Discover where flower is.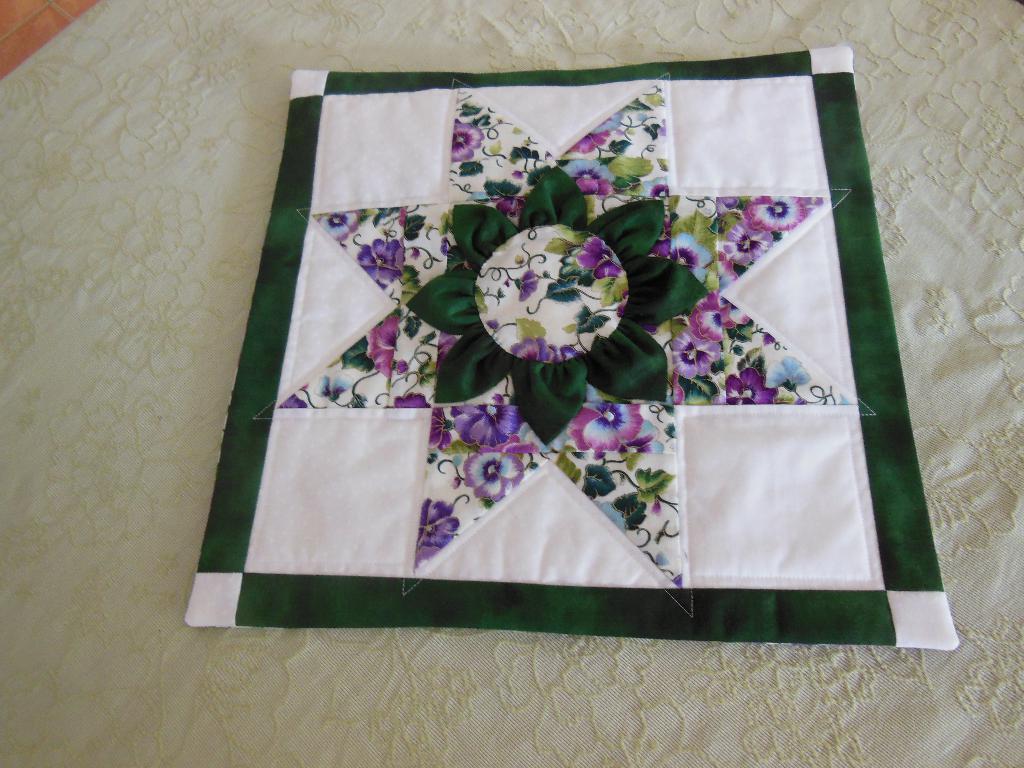
Discovered at {"x1": 451, "y1": 119, "x2": 484, "y2": 163}.
